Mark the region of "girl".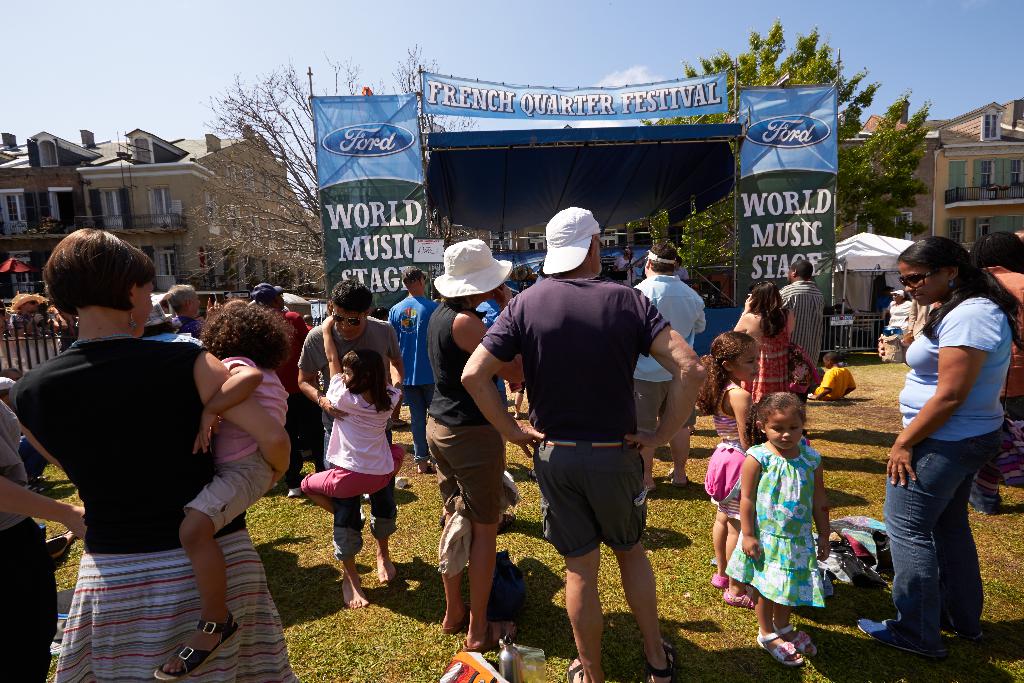
Region: 692 325 755 609.
